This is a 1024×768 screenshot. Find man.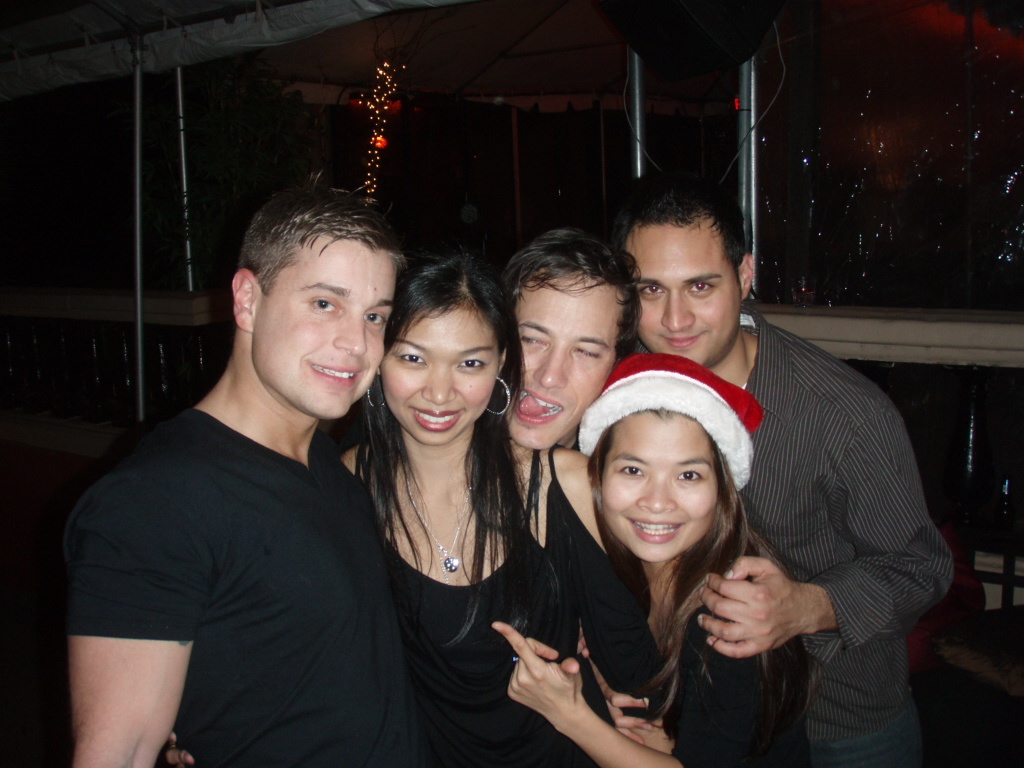
Bounding box: (x1=507, y1=233, x2=647, y2=453).
